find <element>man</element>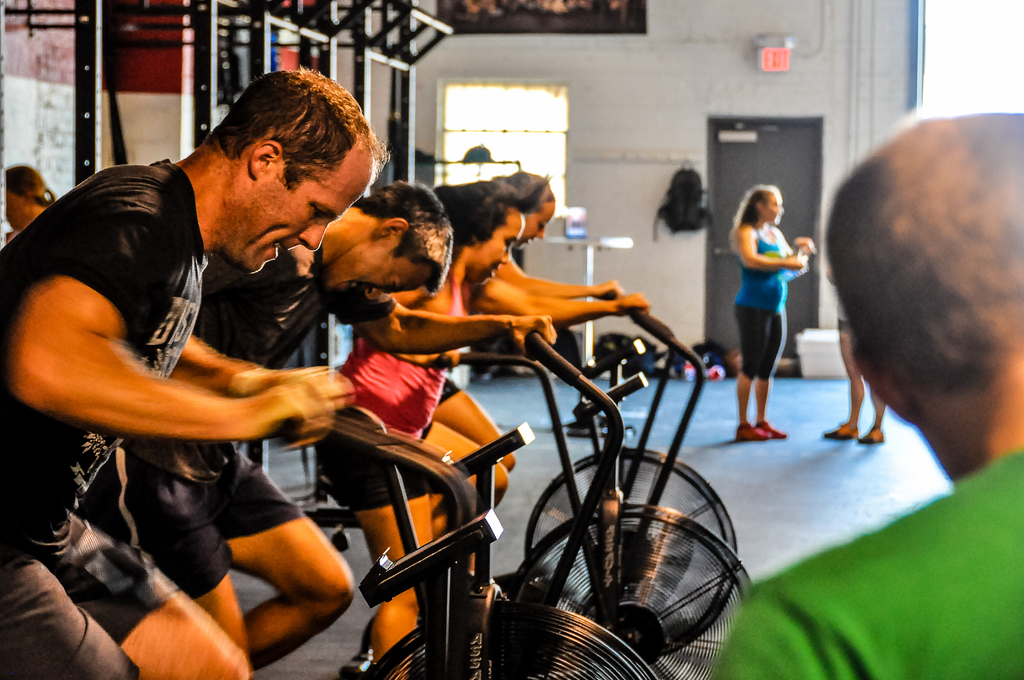
[85,180,557,672]
